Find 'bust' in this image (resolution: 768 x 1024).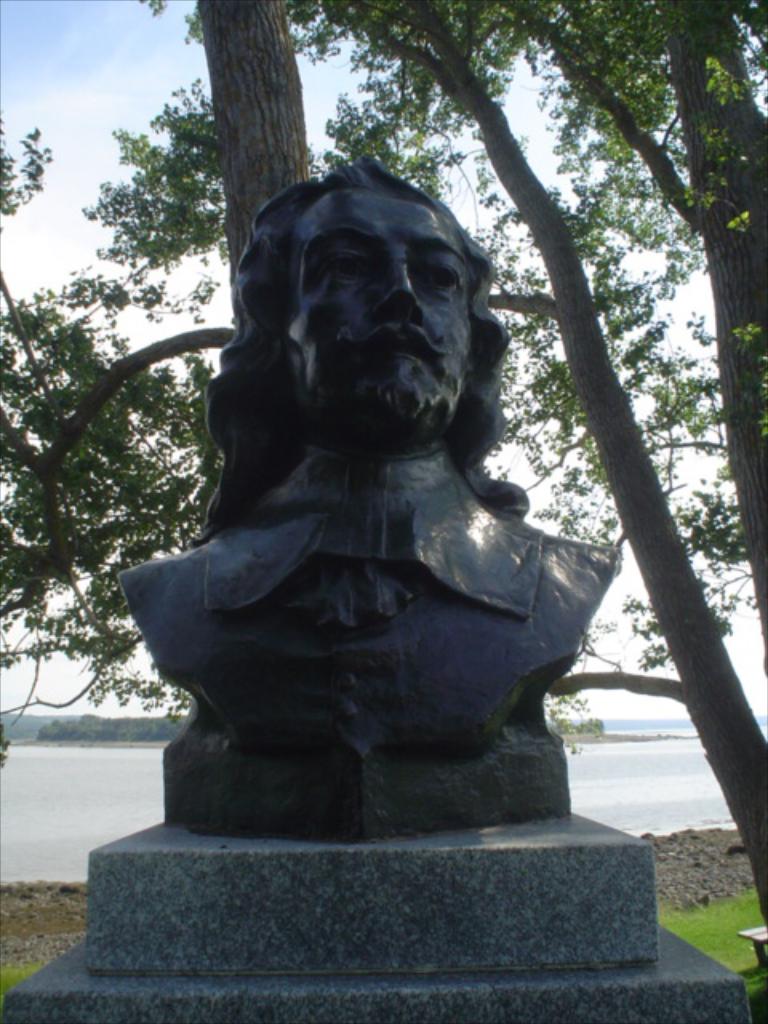
left=115, top=154, right=618, bottom=835.
